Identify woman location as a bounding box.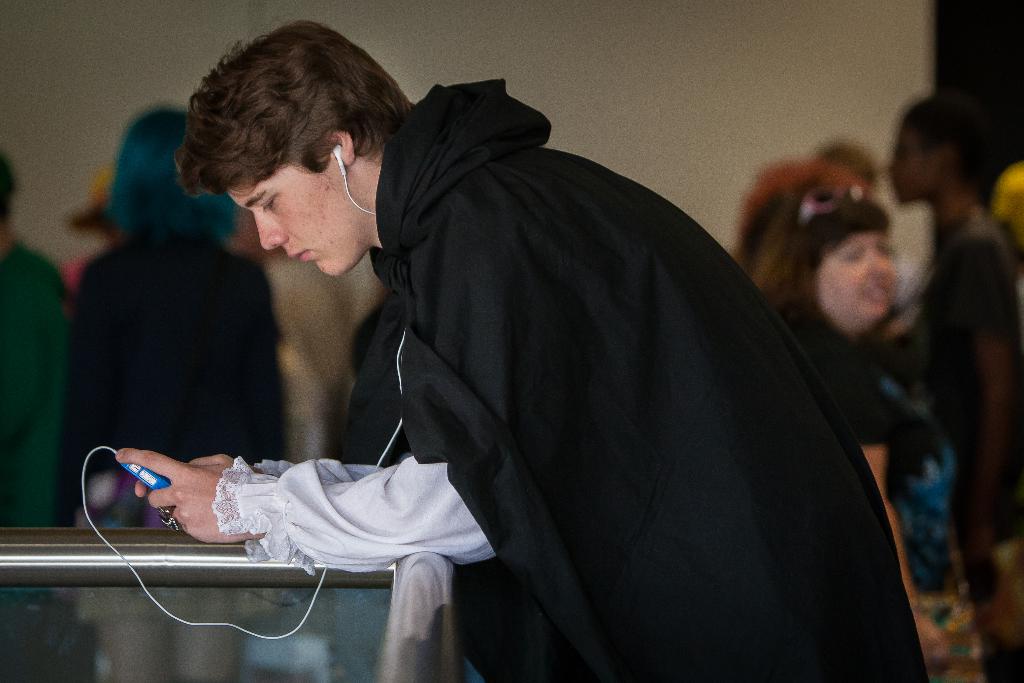
Rect(729, 183, 956, 677).
